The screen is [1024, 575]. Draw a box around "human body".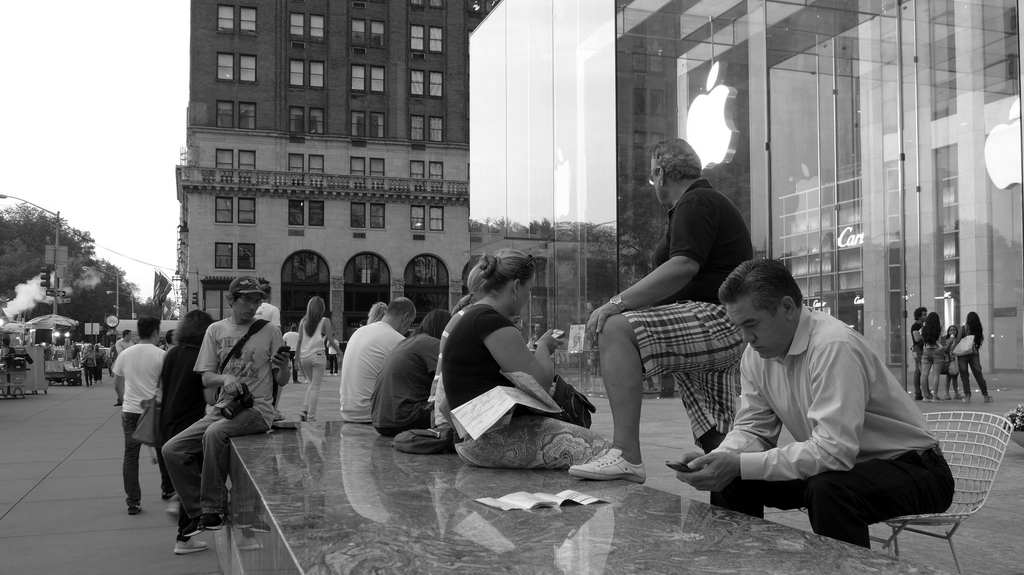
bbox=(369, 300, 462, 464).
